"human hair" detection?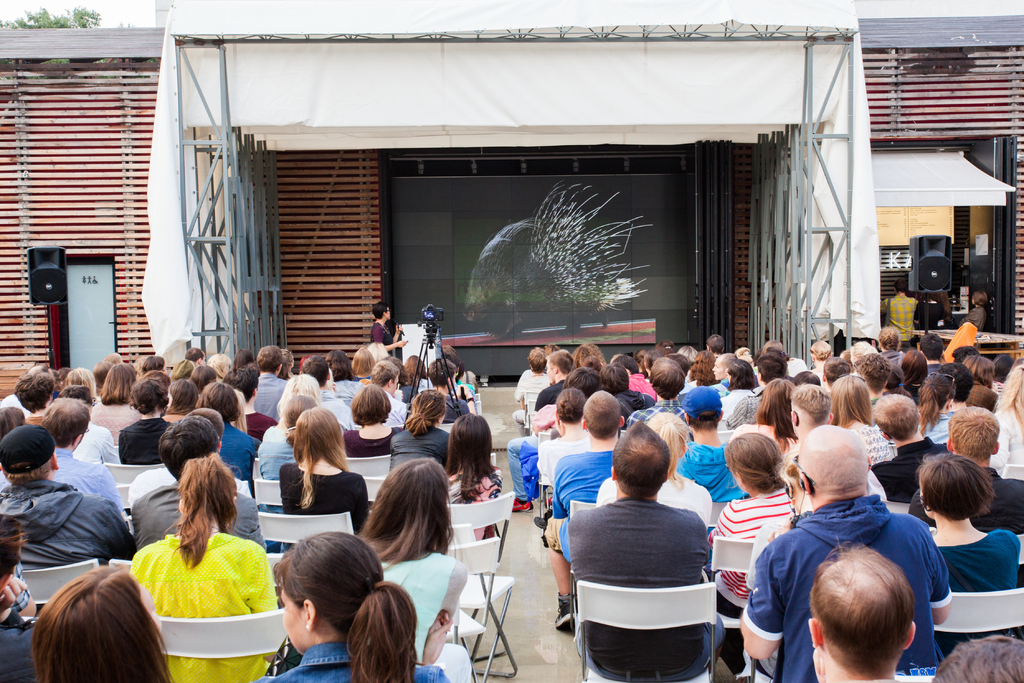
bbox=(259, 528, 420, 682)
